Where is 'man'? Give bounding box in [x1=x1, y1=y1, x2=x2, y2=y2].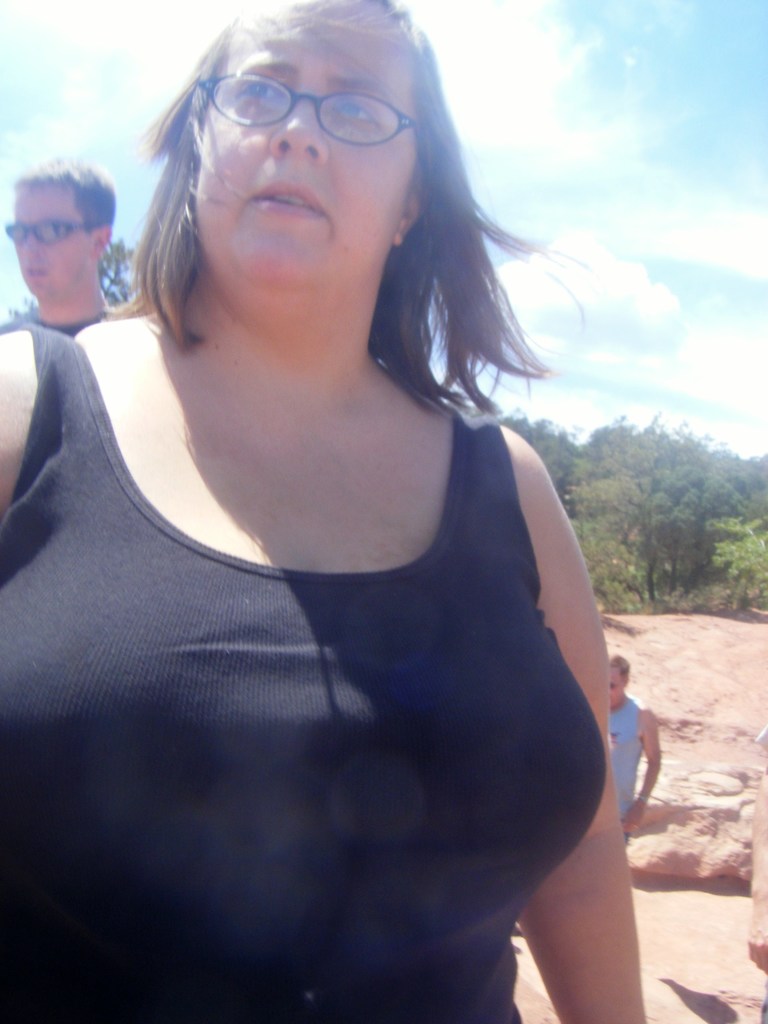
[x1=0, y1=153, x2=134, y2=337].
